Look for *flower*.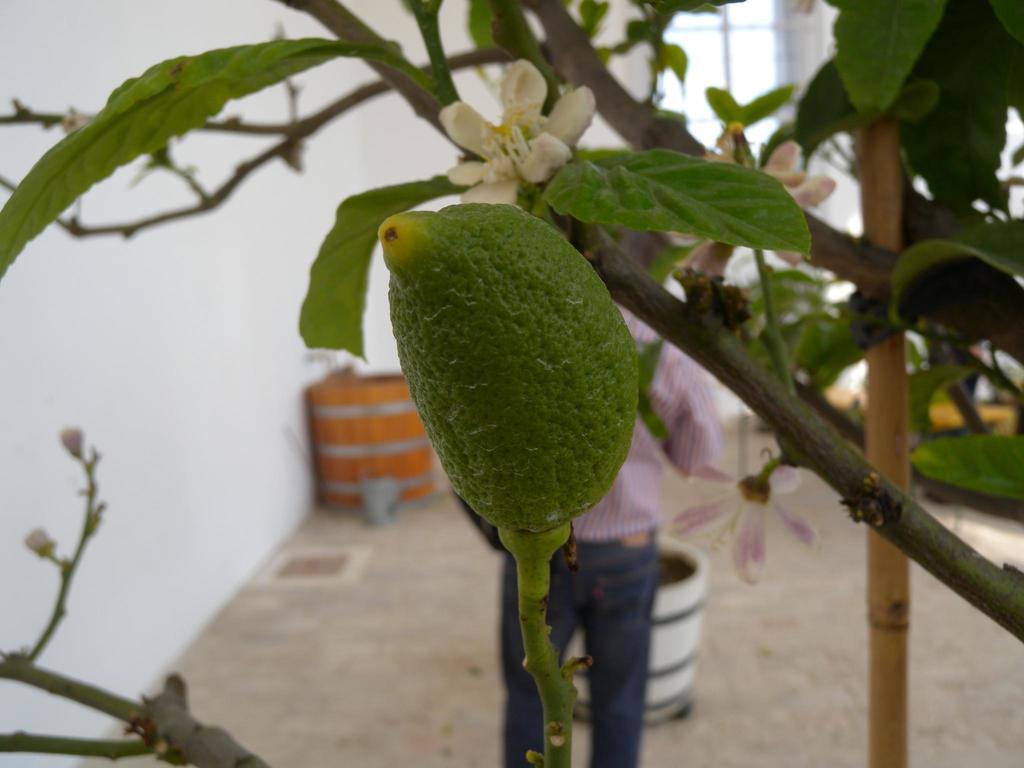
Found: box(664, 118, 833, 286).
